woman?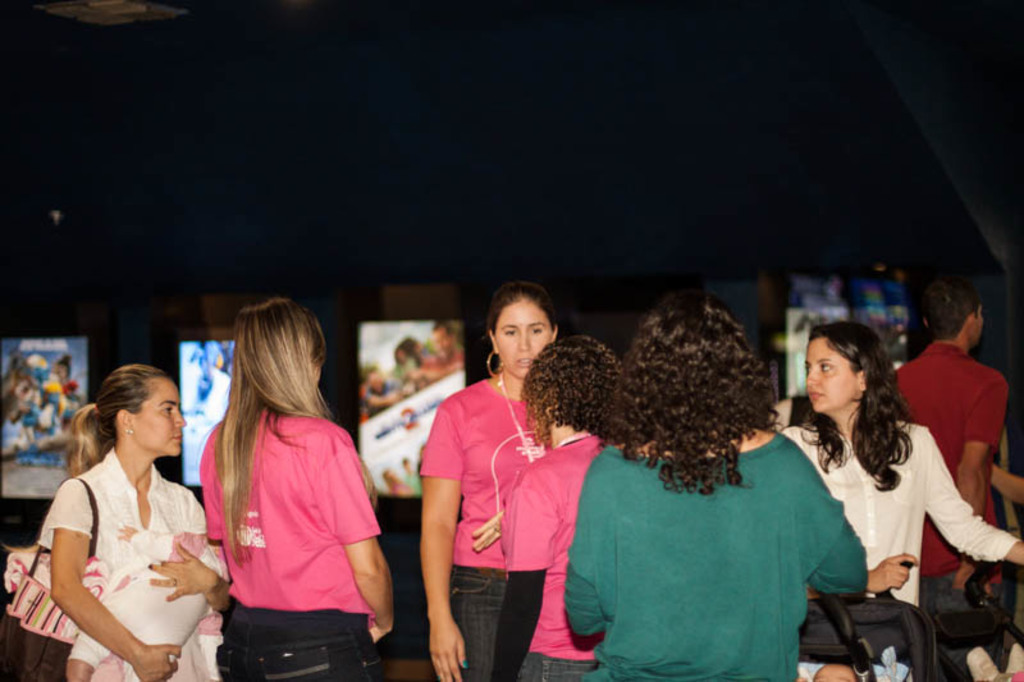
Rect(197, 284, 419, 681)
